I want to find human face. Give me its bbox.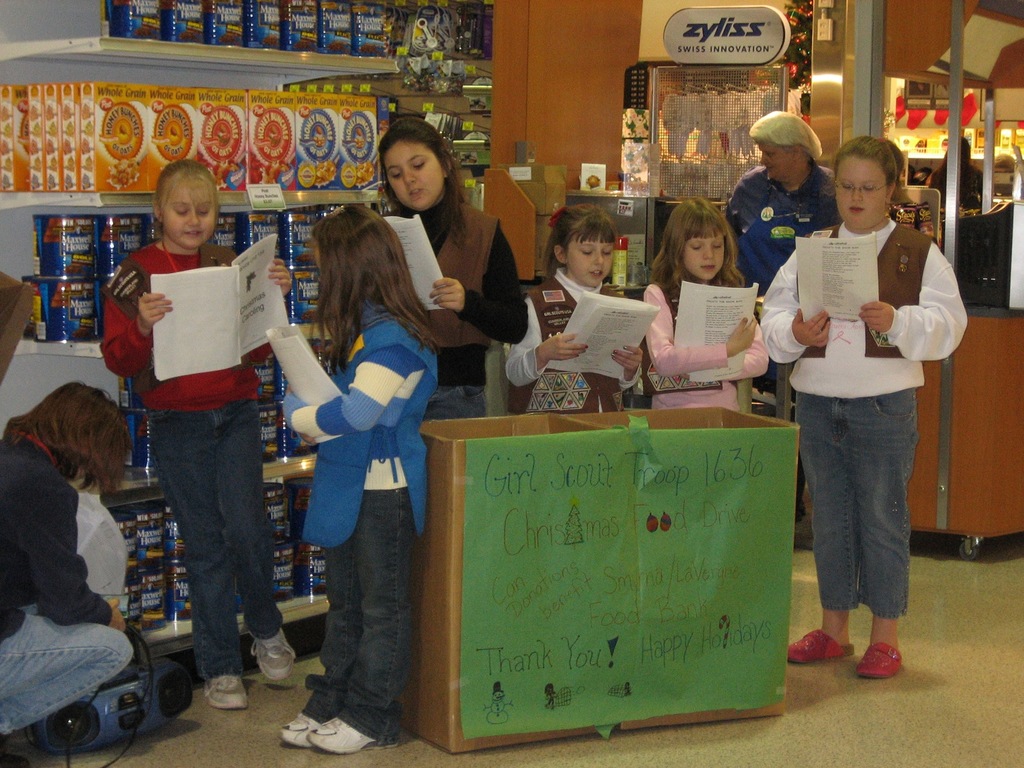
detection(385, 139, 448, 212).
